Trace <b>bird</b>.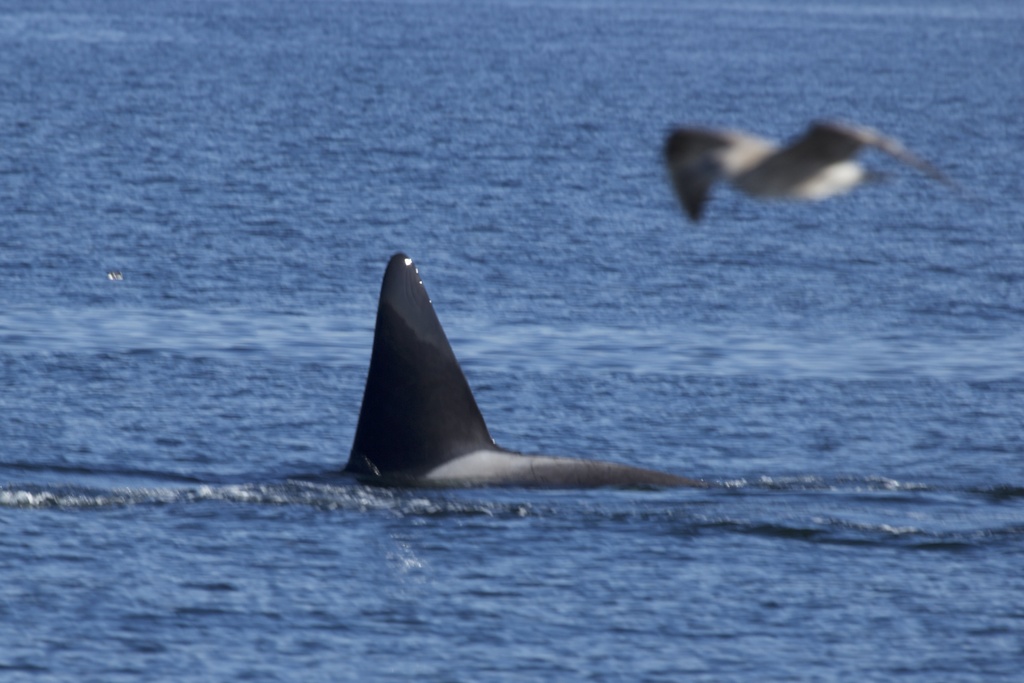
Traced to [x1=649, y1=119, x2=917, y2=225].
